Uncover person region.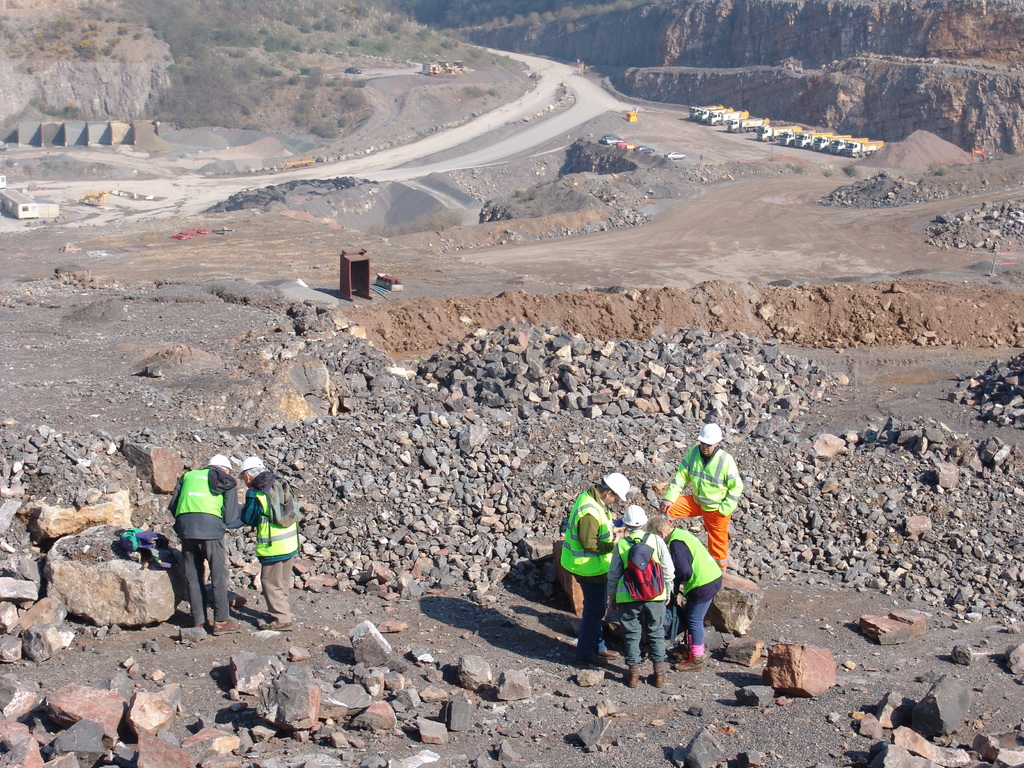
Uncovered: region(556, 468, 630, 655).
